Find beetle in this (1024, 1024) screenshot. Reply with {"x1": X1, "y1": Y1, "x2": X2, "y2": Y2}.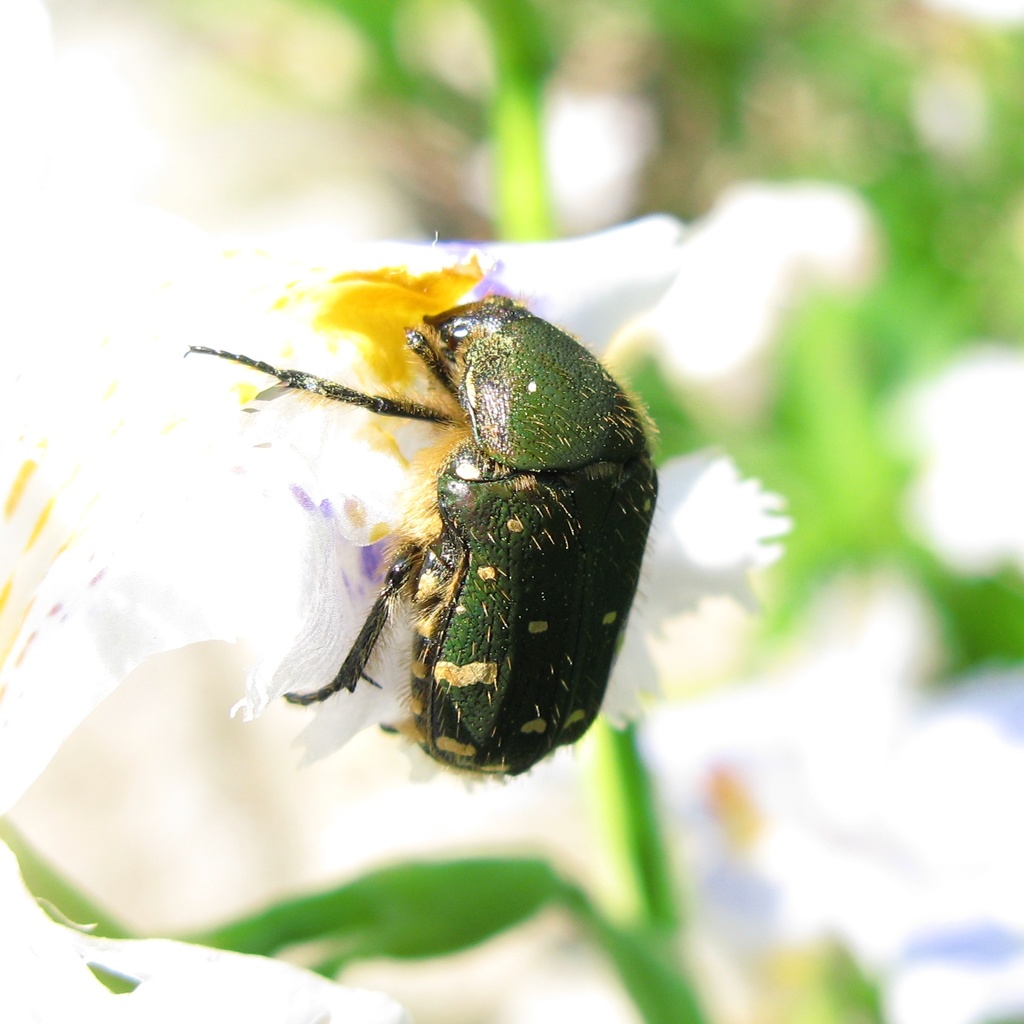
{"x1": 220, "y1": 271, "x2": 685, "y2": 802}.
